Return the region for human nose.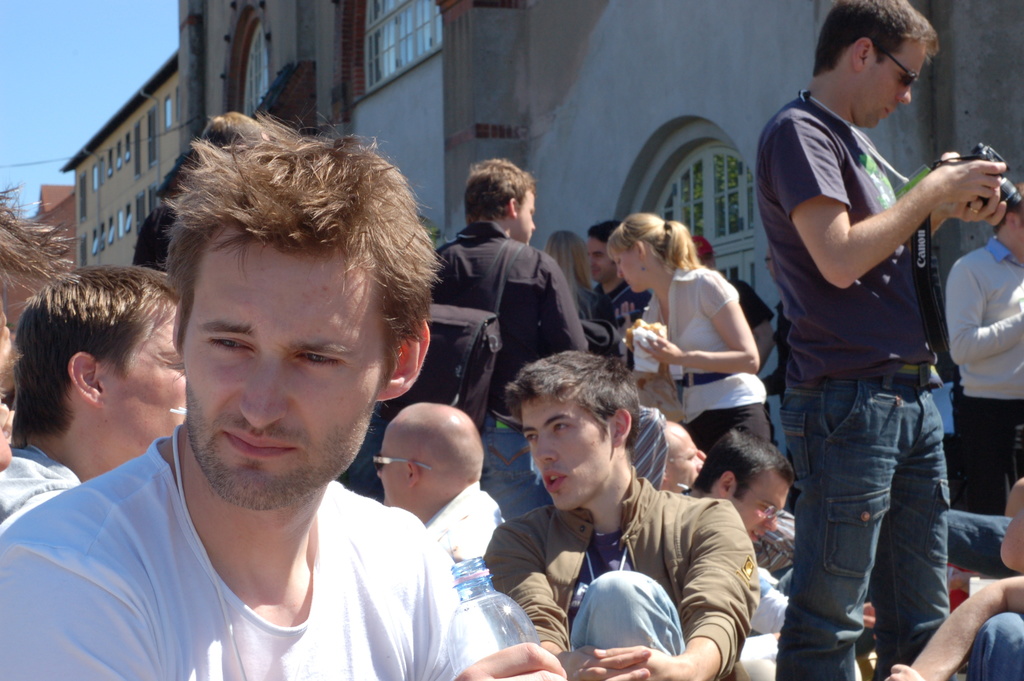
<region>530, 217, 535, 229</region>.
